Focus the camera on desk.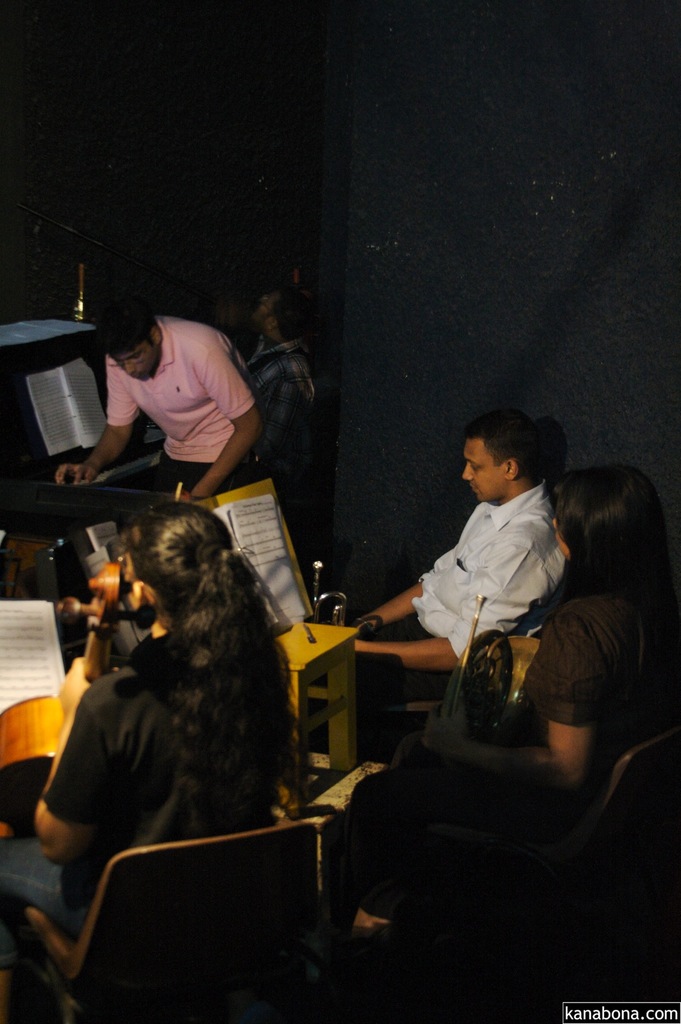
Focus region: (0,618,358,810).
